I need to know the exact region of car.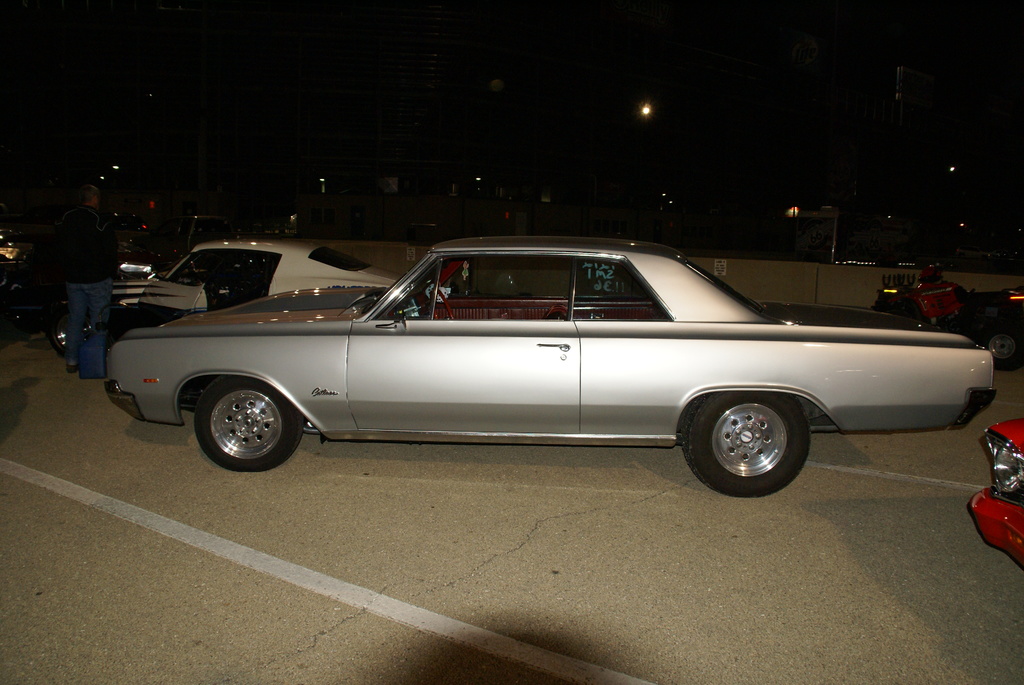
Region: bbox=[964, 410, 1023, 567].
